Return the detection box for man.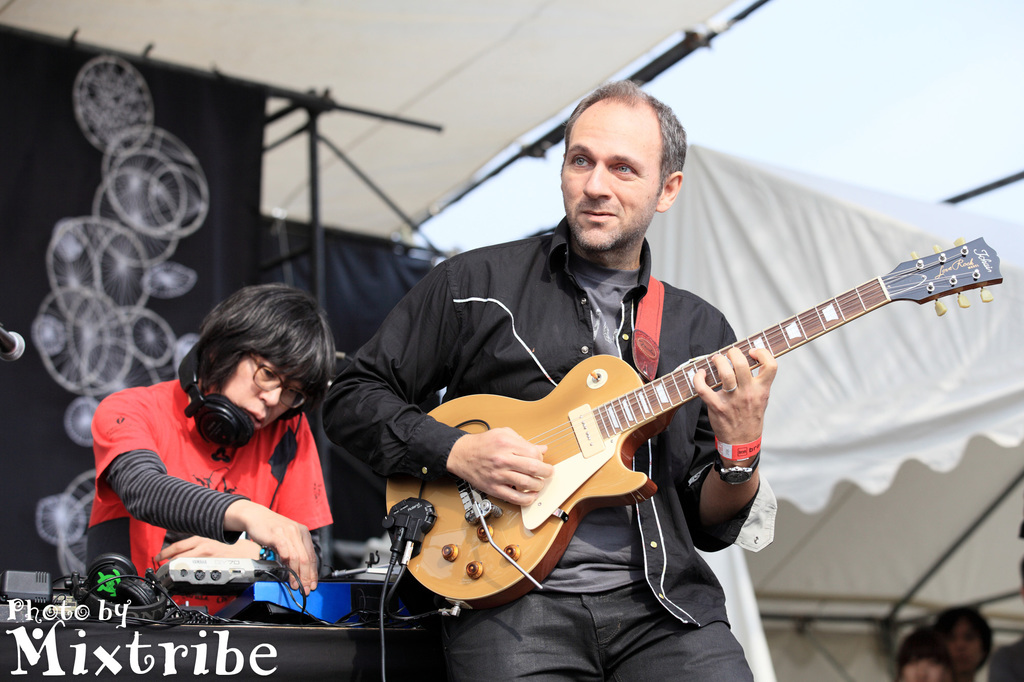
[317, 79, 778, 681].
